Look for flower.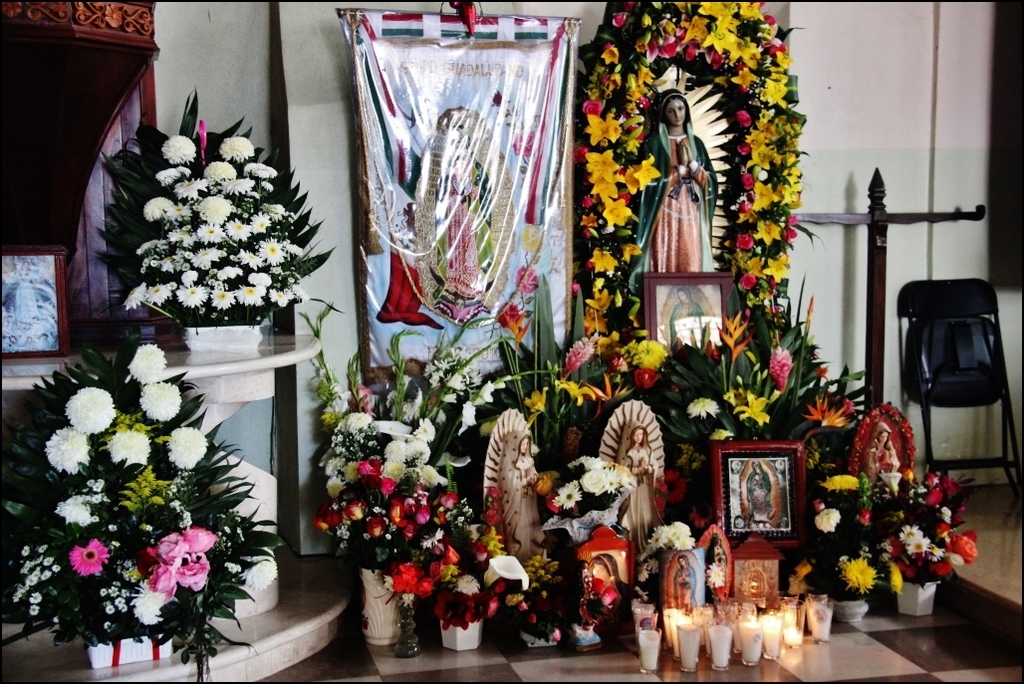
Found: x1=154, y1=164, x2=185, y2=182.
